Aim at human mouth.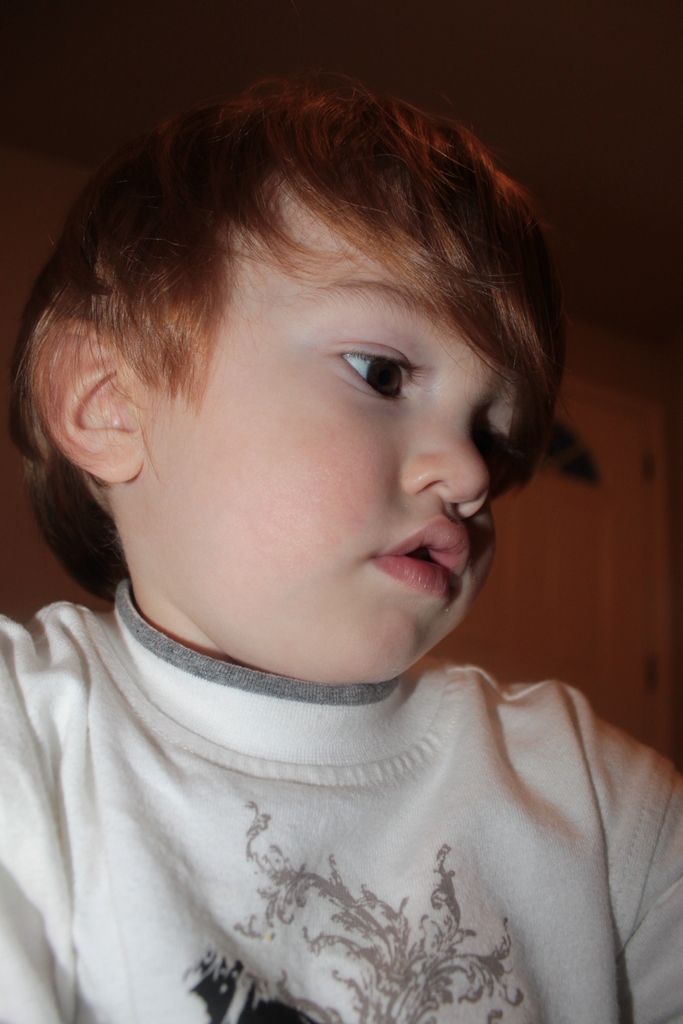
Aimed at Rect(368, 541, 479, 614).
